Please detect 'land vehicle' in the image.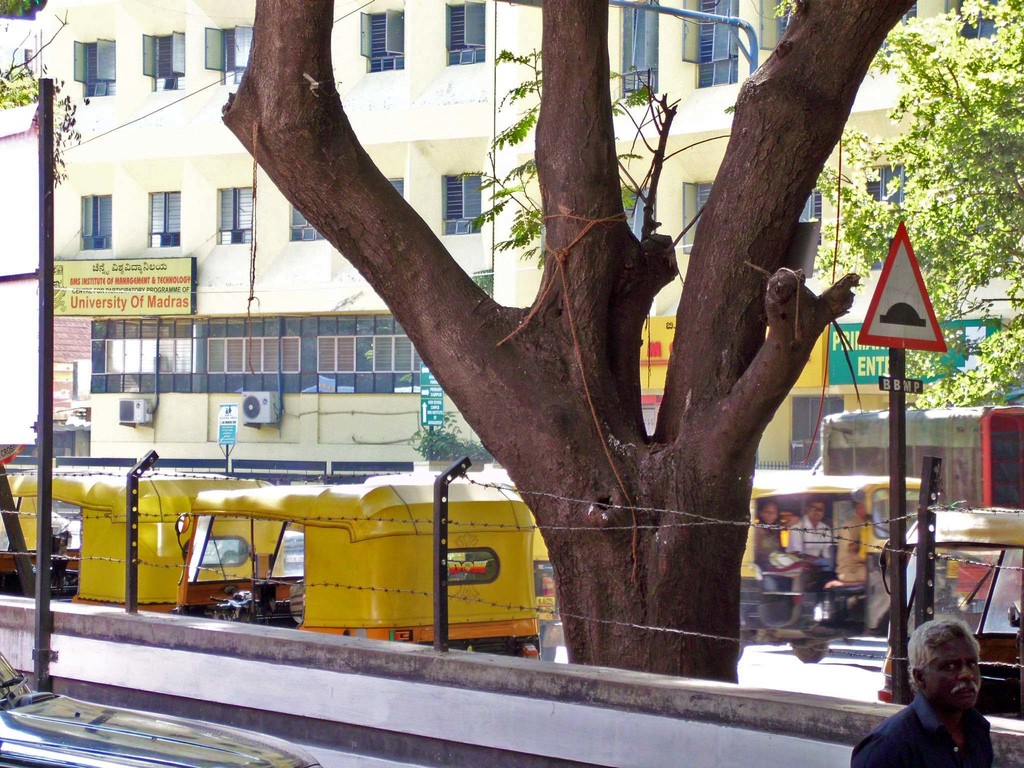
<box>1,460,284,615</box>.
